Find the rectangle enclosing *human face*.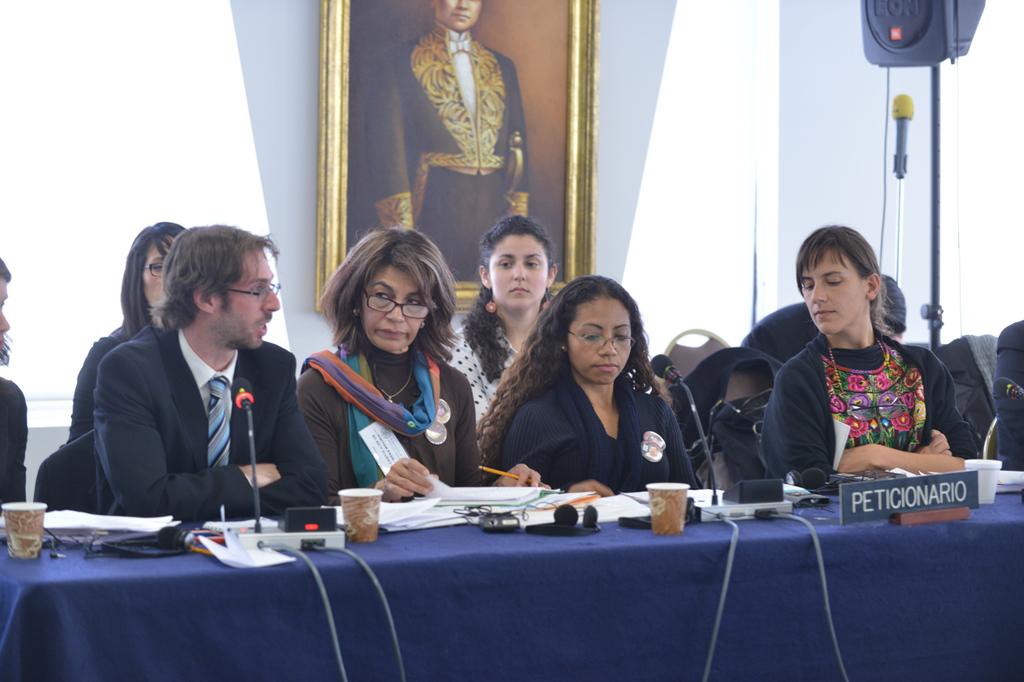
357,262,427,350.
